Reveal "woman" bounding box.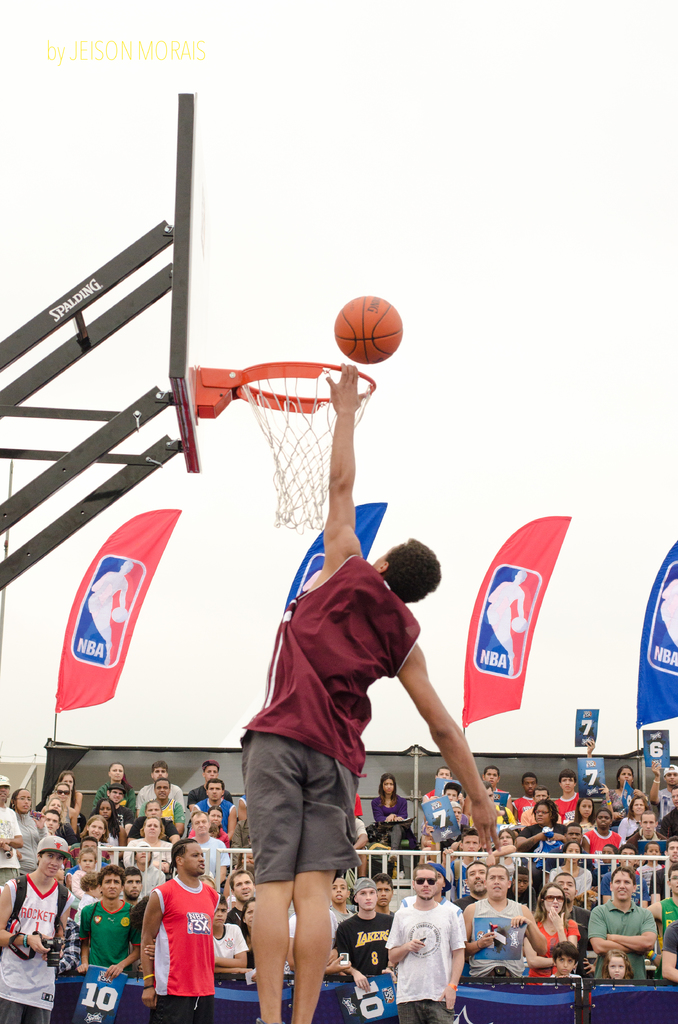
Revealed: x1=83, y1=797, x2=125, y2=860.
